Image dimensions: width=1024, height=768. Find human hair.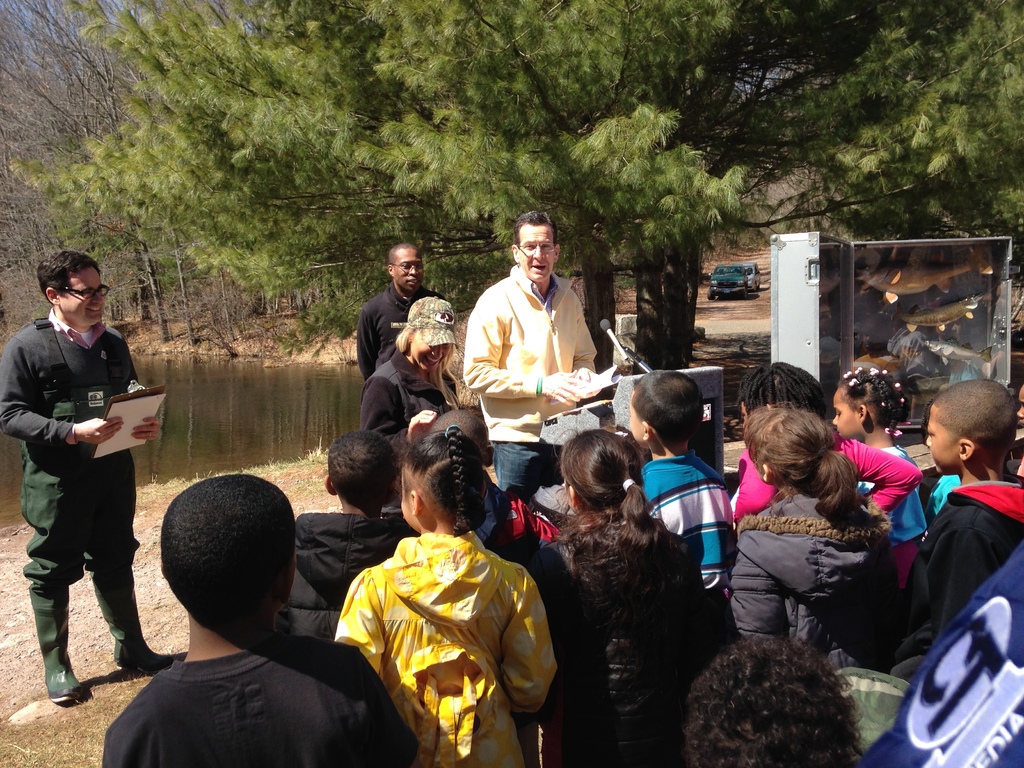
(837,359,914,437).
